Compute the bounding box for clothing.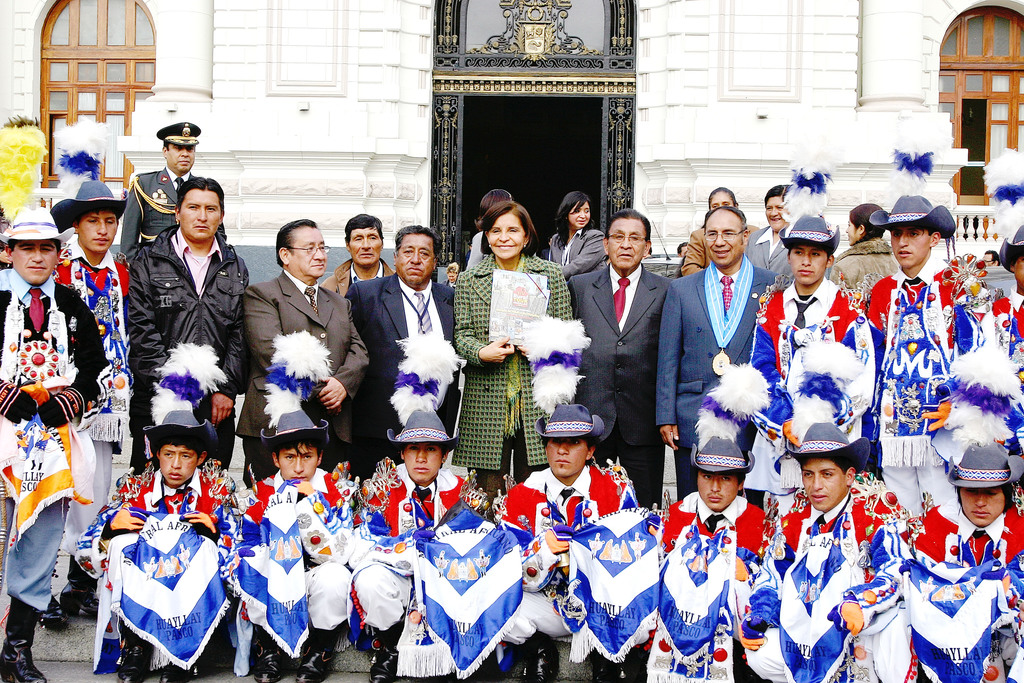
BBox(129, 225, 246, 477).
